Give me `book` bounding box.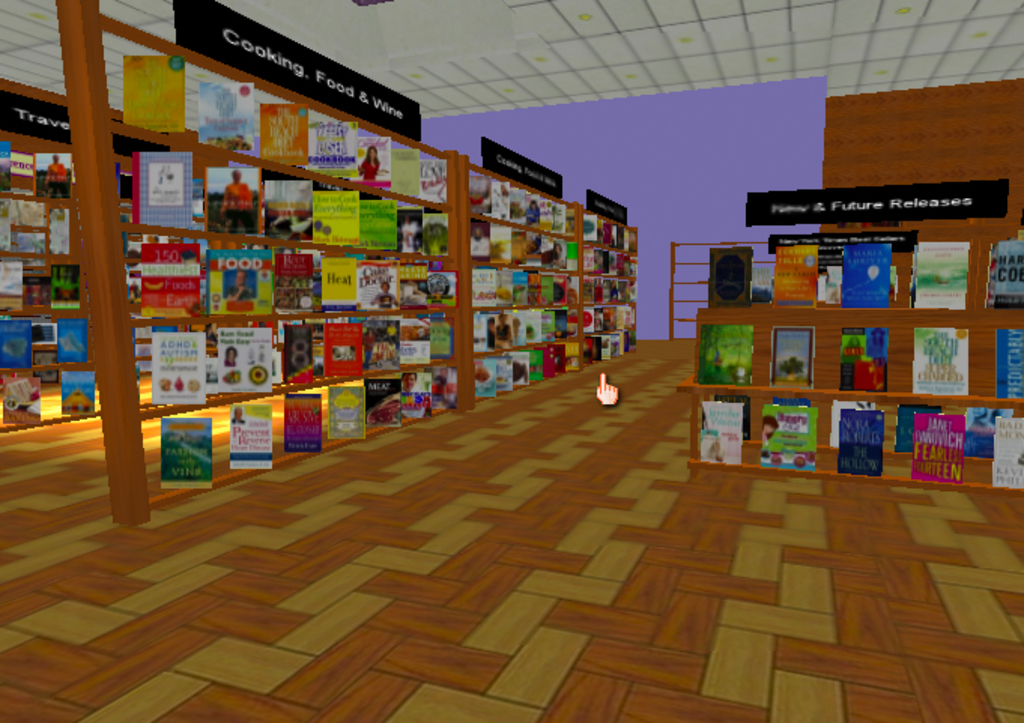
bbox(432, 268, 459, 304).
